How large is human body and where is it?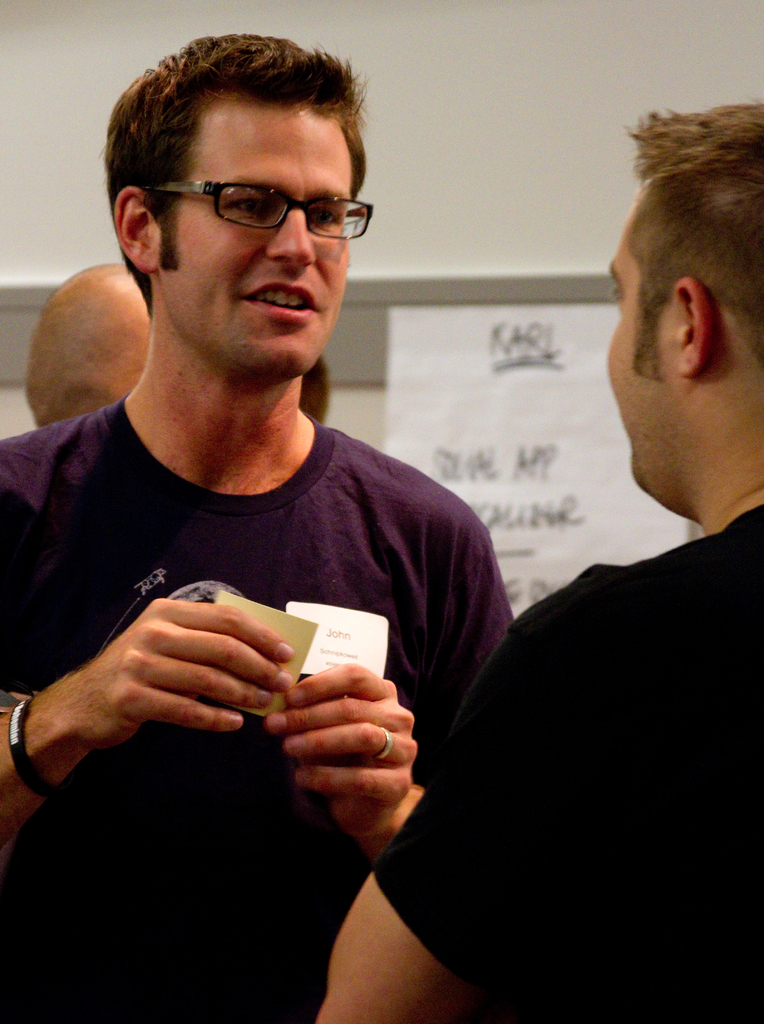
Bounding box: pyautogui.locateOnScreen(19, 255, 145, 416).
